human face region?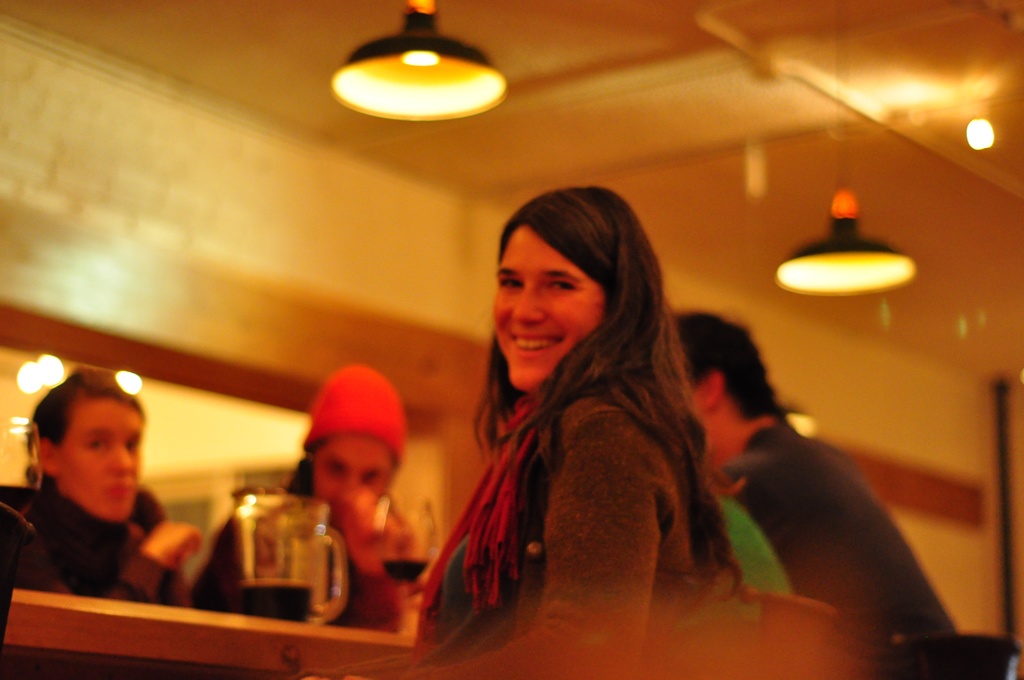
region(37, 393, 142, 522)
